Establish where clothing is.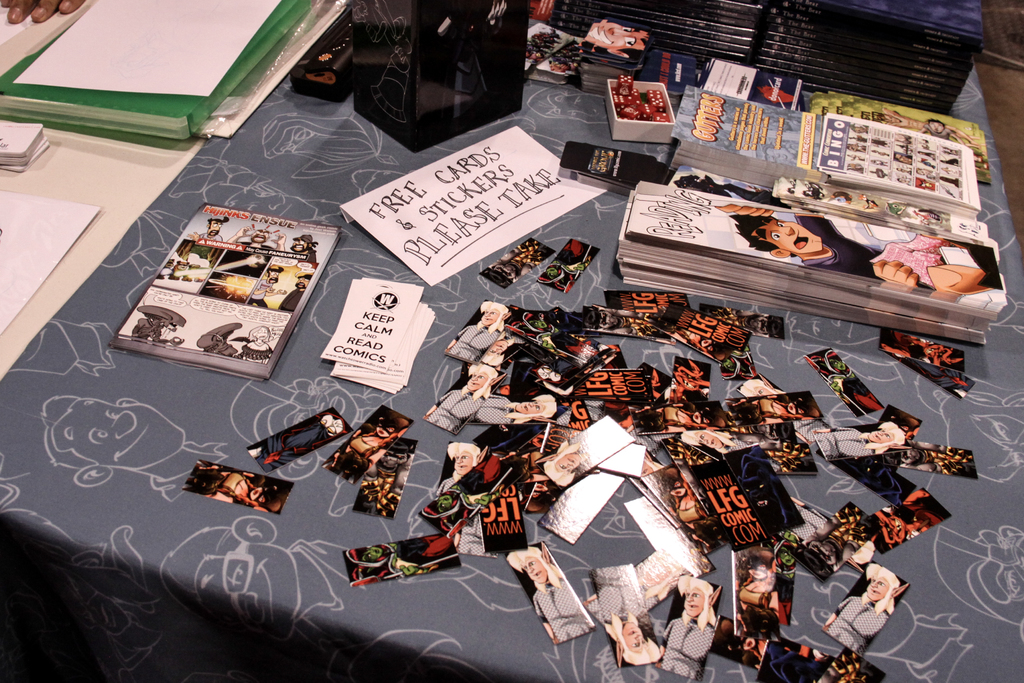
Established at x1=541, y1=583, x2=598, y2=638.
